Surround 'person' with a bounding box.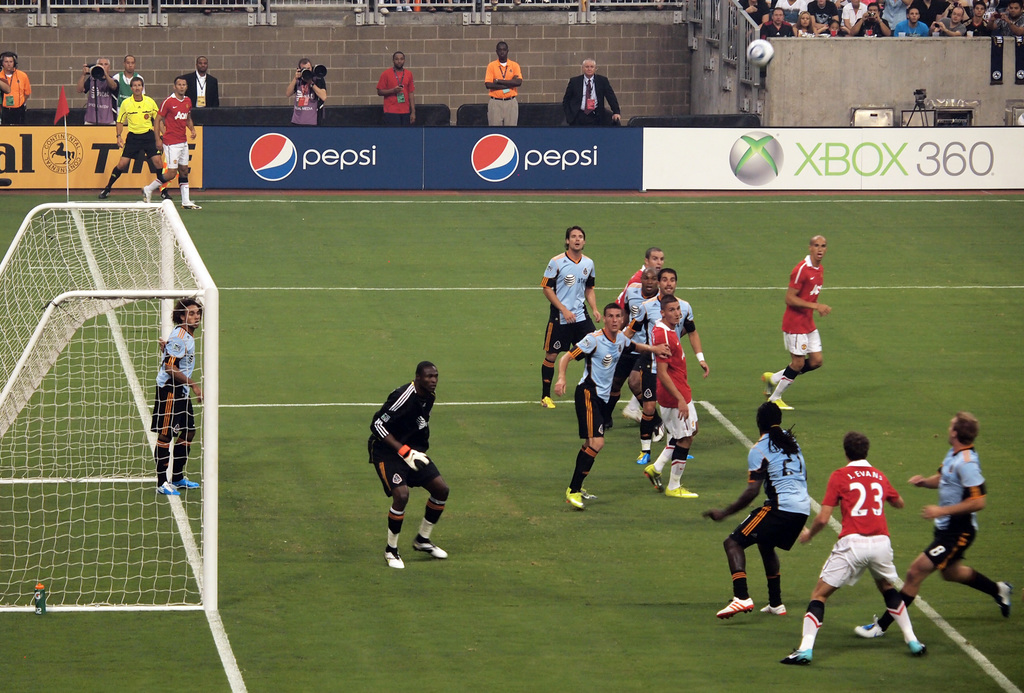
left=483, top=42, right=522, bottom=126.
